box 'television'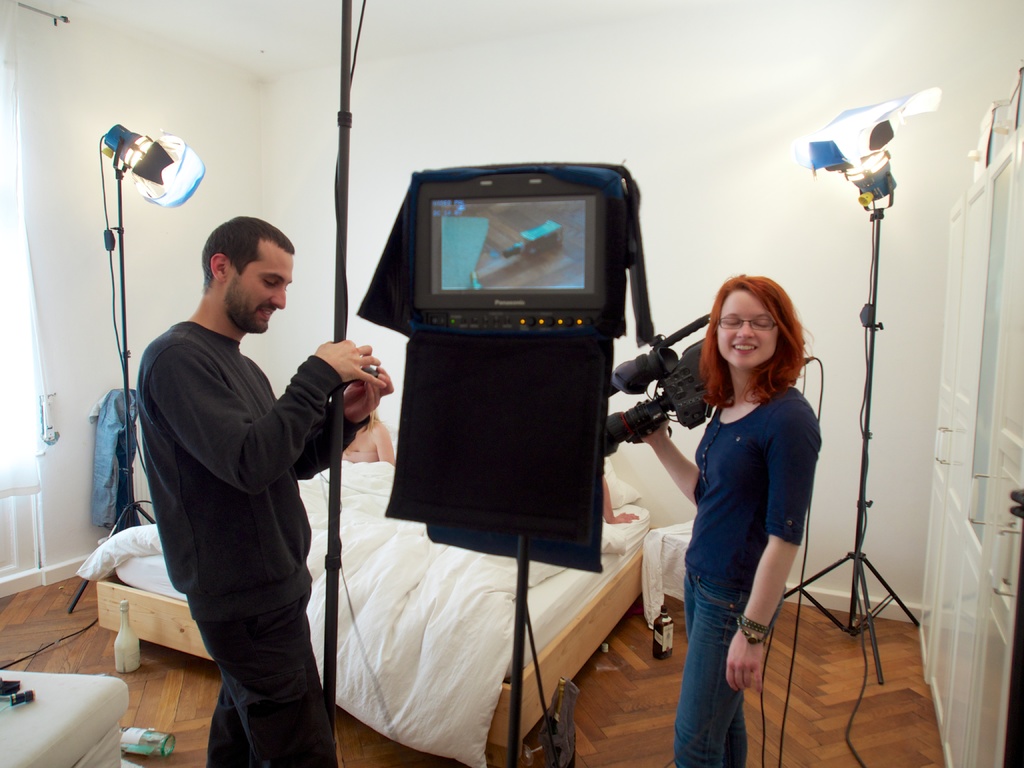
{"left": 415, "top": 145, "right": 630, "bottom": 332}
